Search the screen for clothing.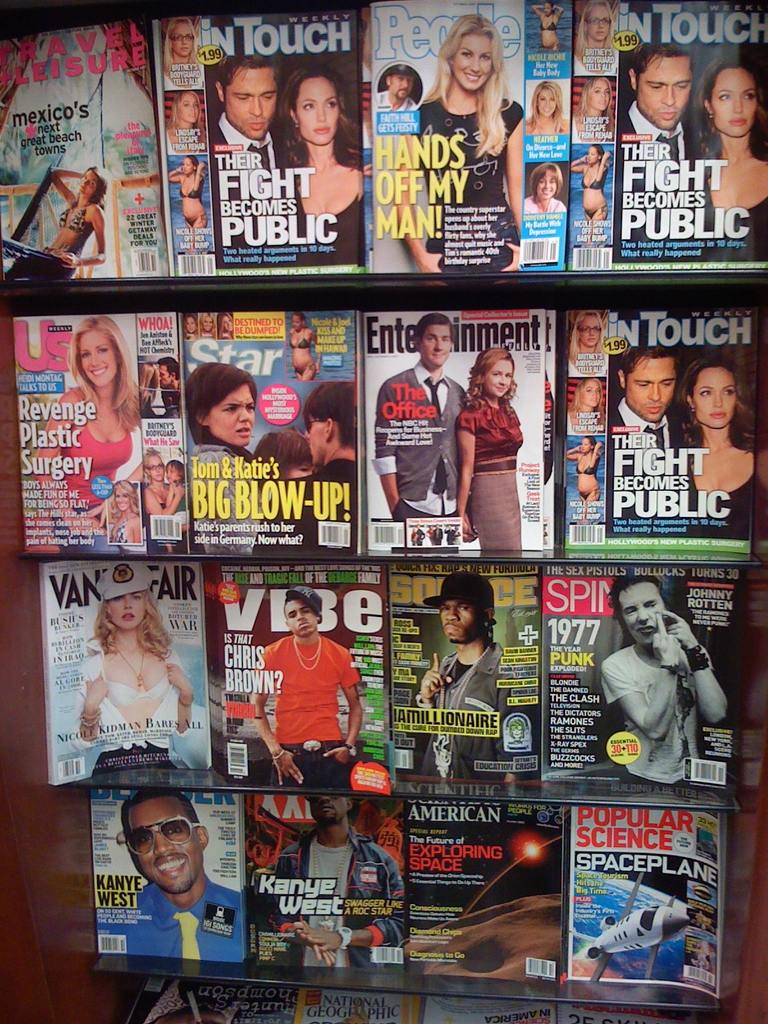
Found at <bbox>568, 356, 608, 379</bbox>.
